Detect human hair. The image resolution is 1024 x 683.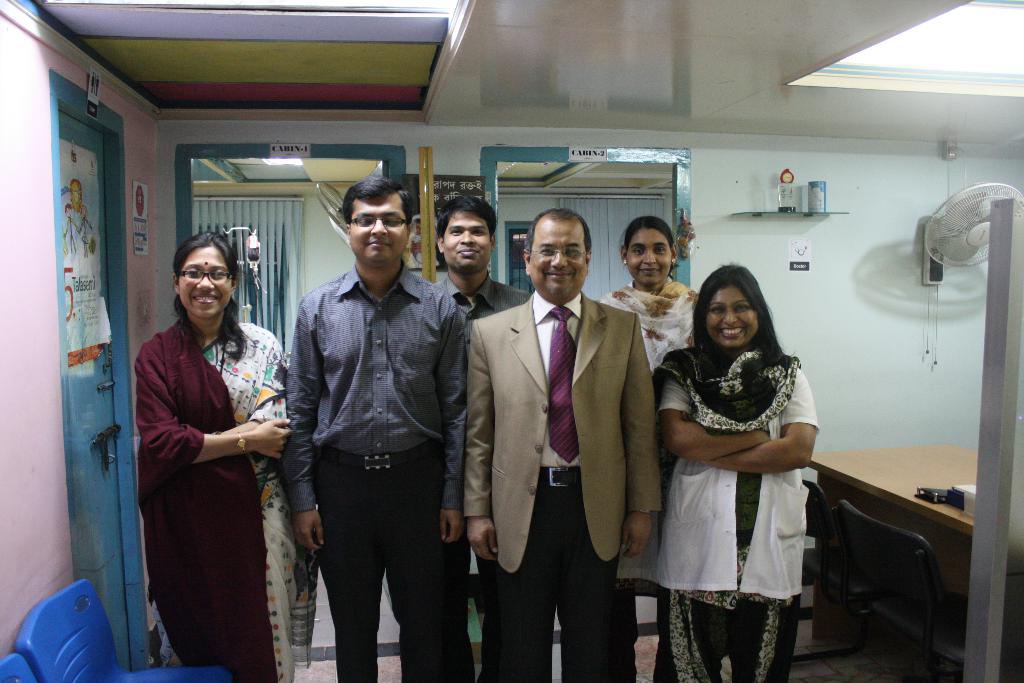
[438, 191, 496, 240].
